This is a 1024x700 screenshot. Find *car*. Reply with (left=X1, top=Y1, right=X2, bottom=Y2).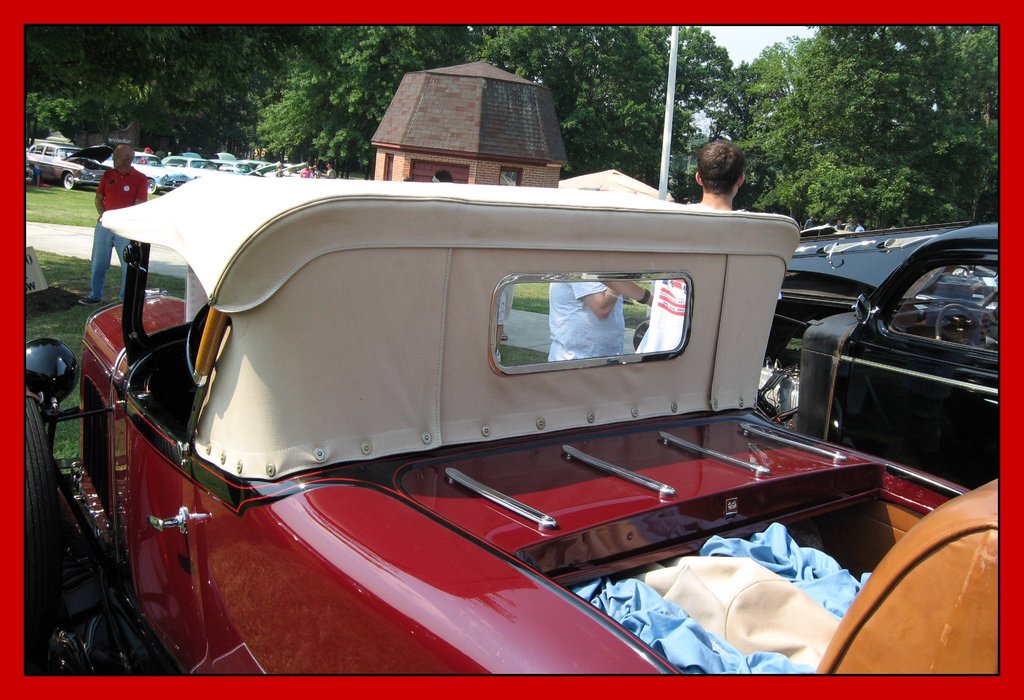
(left=635, top=219, right=1000, bottom=492).
